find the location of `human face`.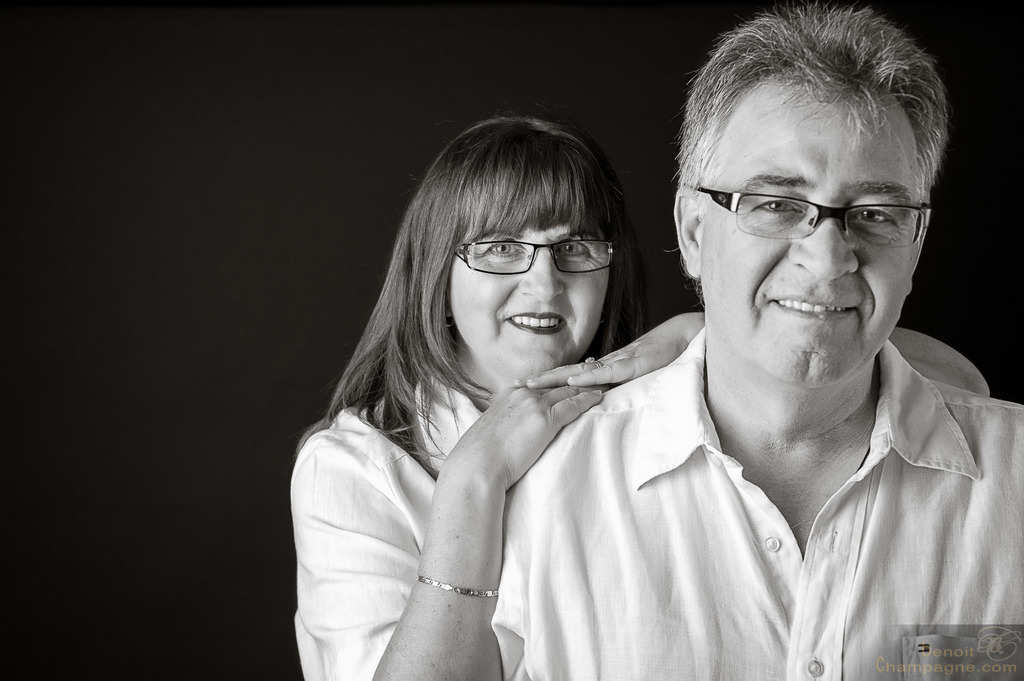
Location: <bbox>703, 78, 920, 392</bbox>.
